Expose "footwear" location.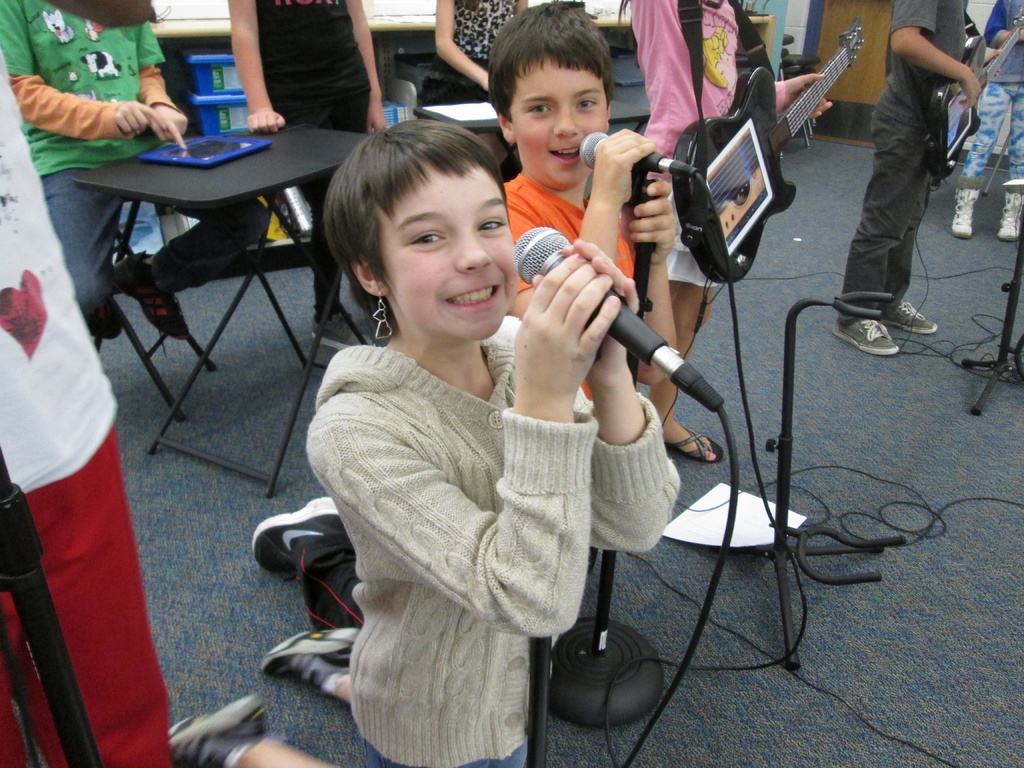
Exposed at 893, 307, 941, 336.
